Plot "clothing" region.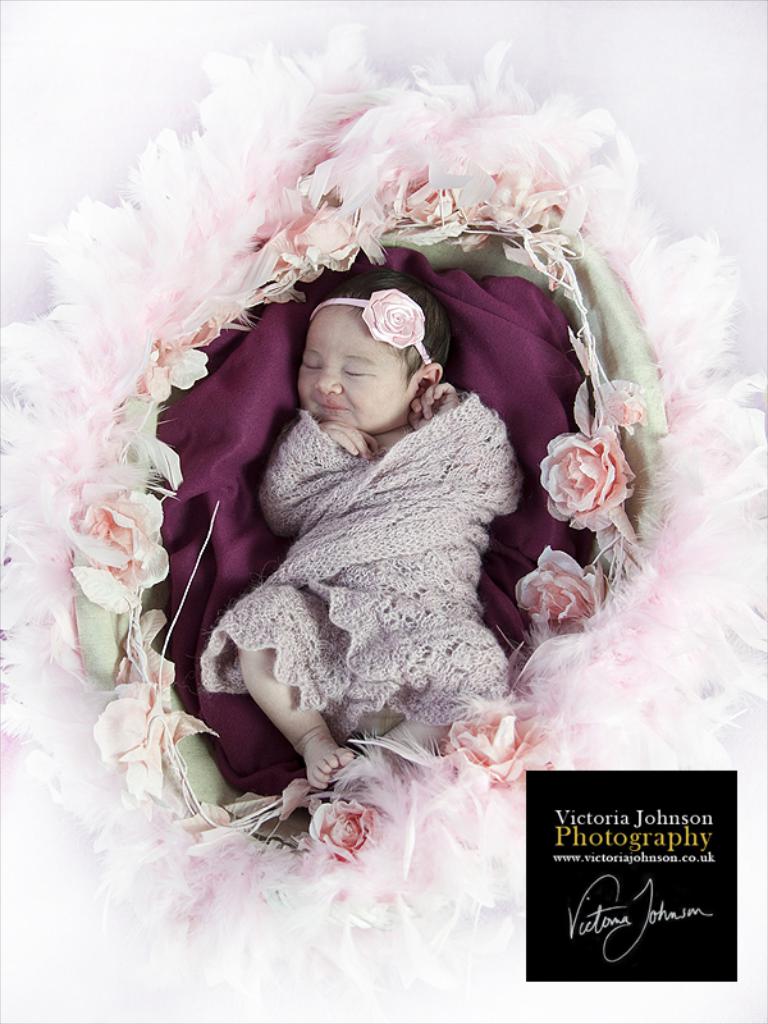
Plotted at 196, 385, 511, 744.
